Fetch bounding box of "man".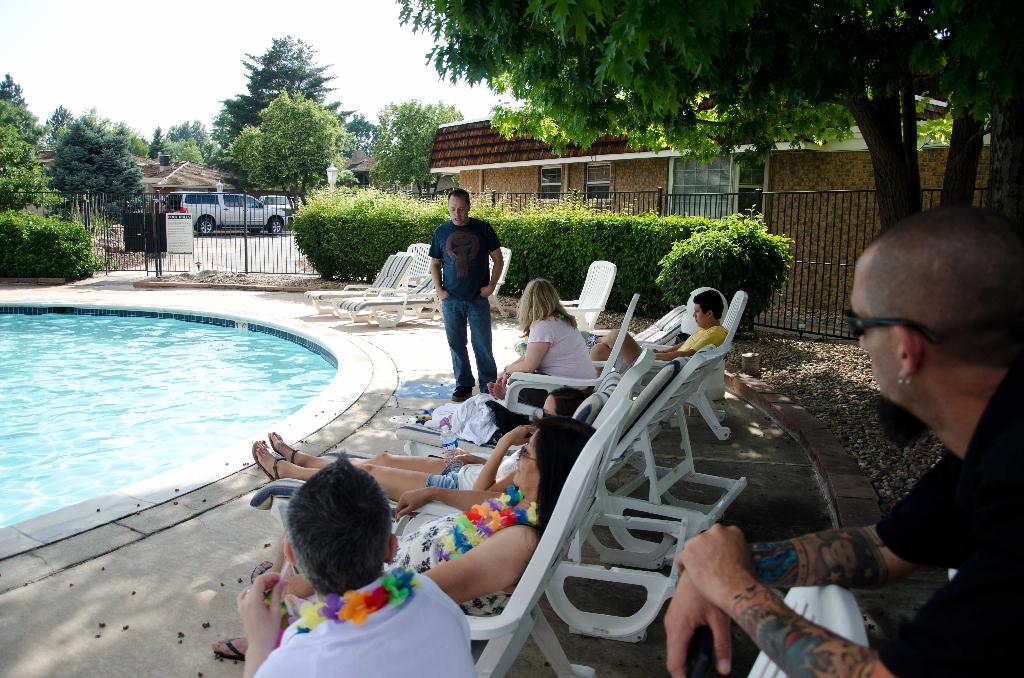
Bbox: <region>417, 193, 495, 408</region>.
